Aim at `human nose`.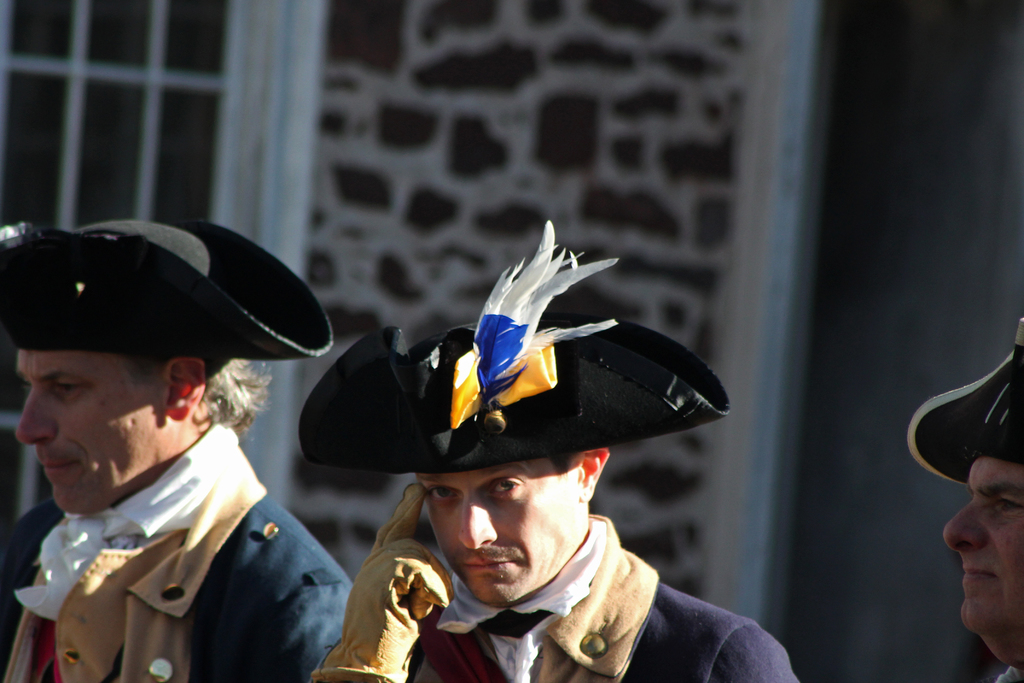
Aimed at [x1=939, y1=491, x2=988, y2=561].
